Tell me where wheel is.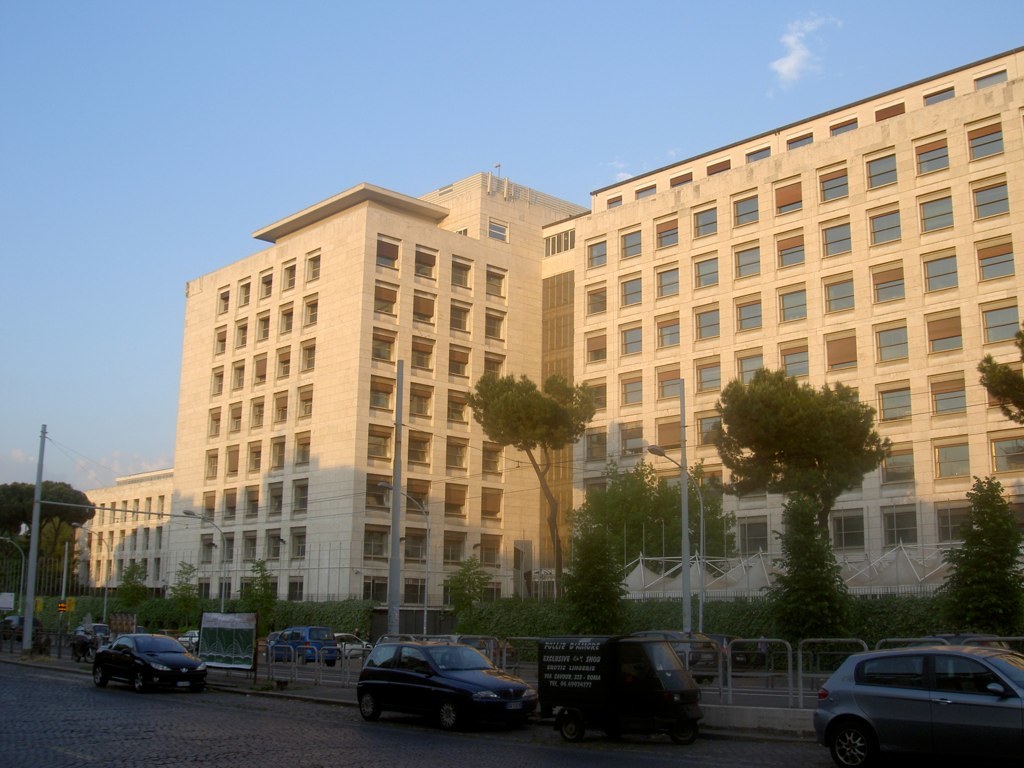
wheel is at pyautogui.locateOnScreen(293, 649, 308, 668).
